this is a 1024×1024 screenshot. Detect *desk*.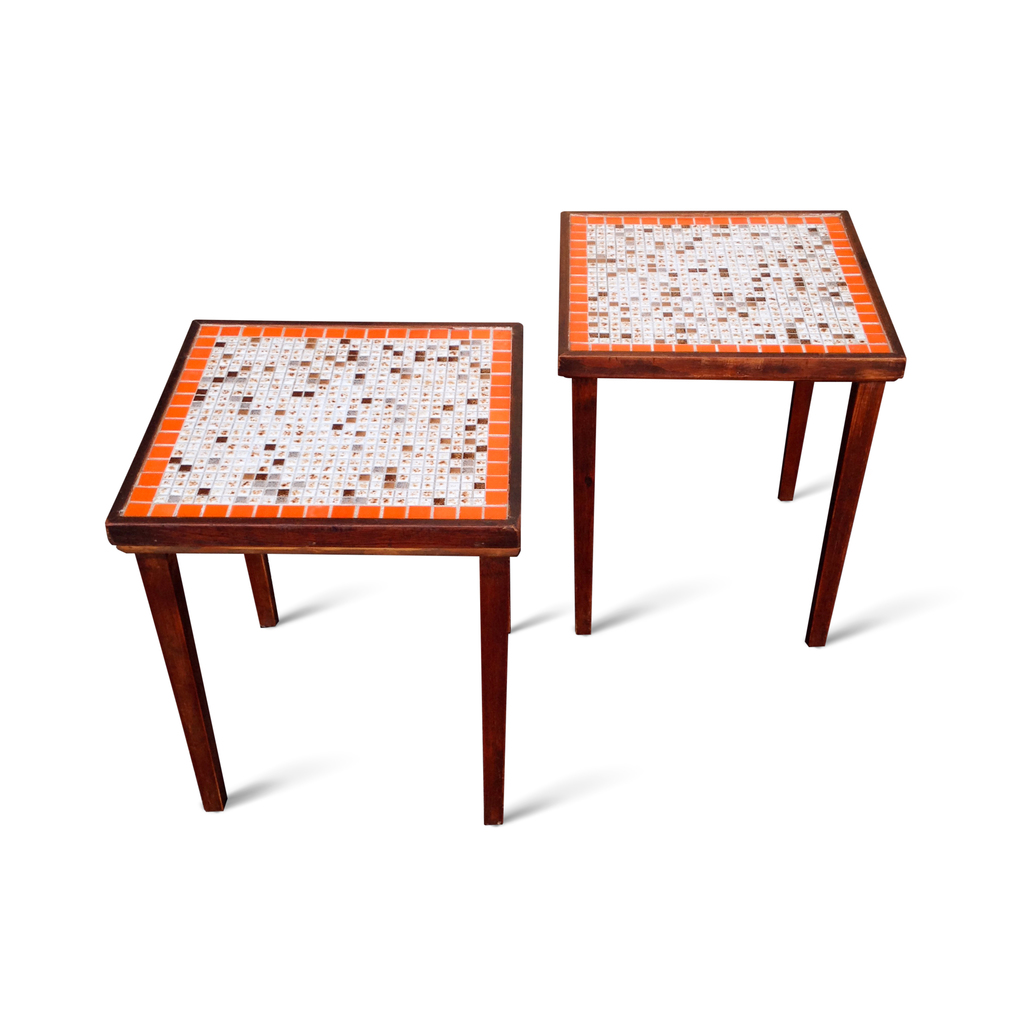
86:304:529:826.
